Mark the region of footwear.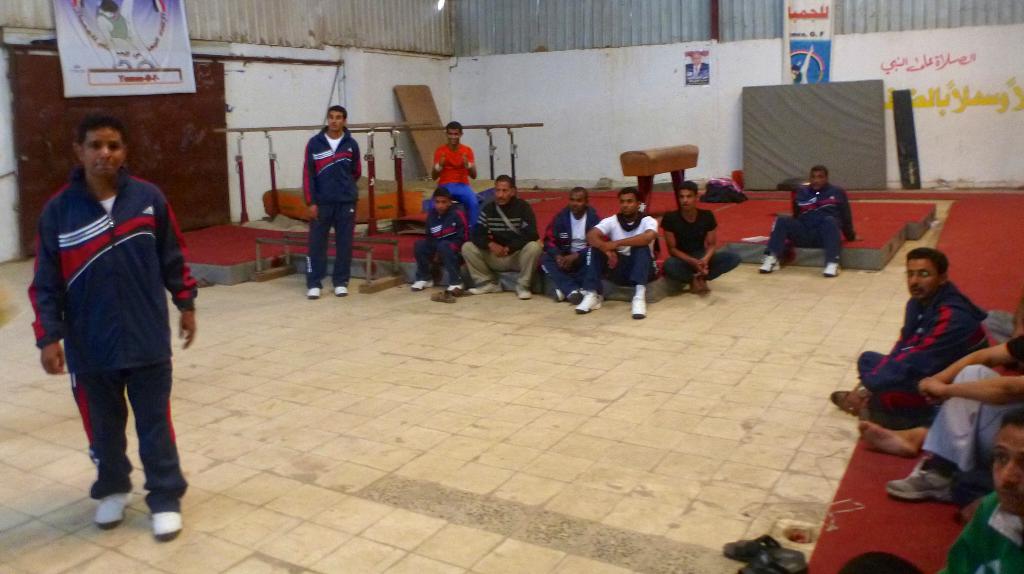
Region: box=[147, 512, 182, 537].
